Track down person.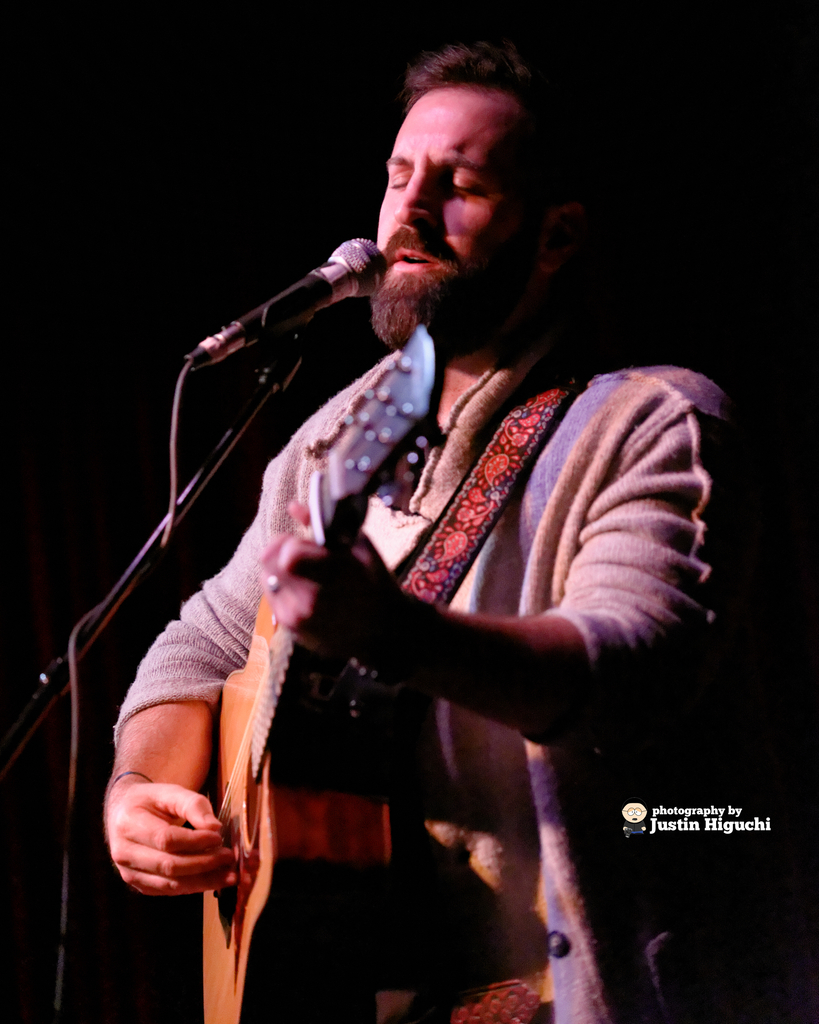
Tracked to bbox(97, 42, 767, 1023).
